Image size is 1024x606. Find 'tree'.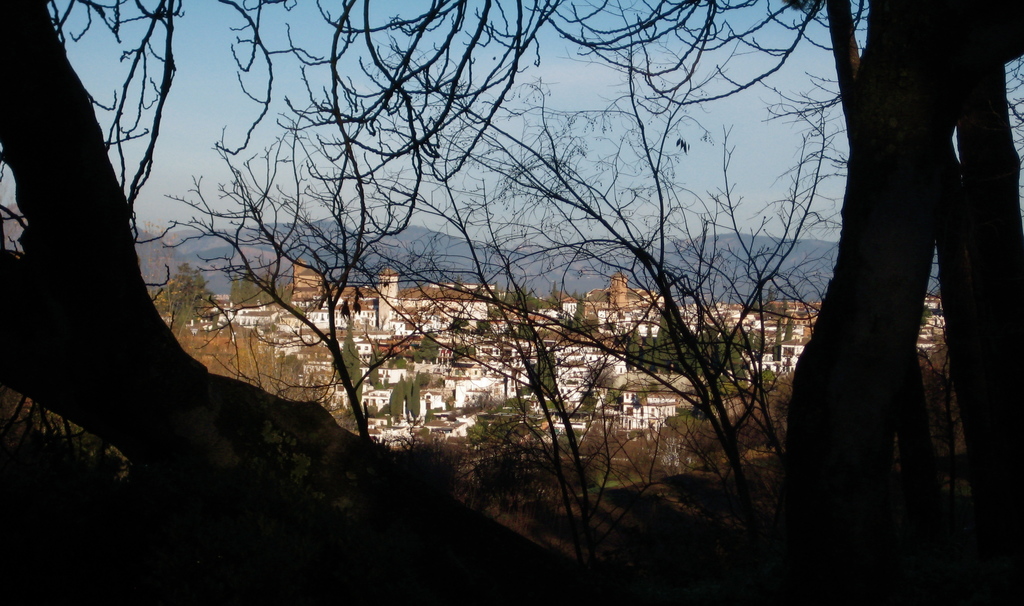
locate(520, 322, 536, 336).
